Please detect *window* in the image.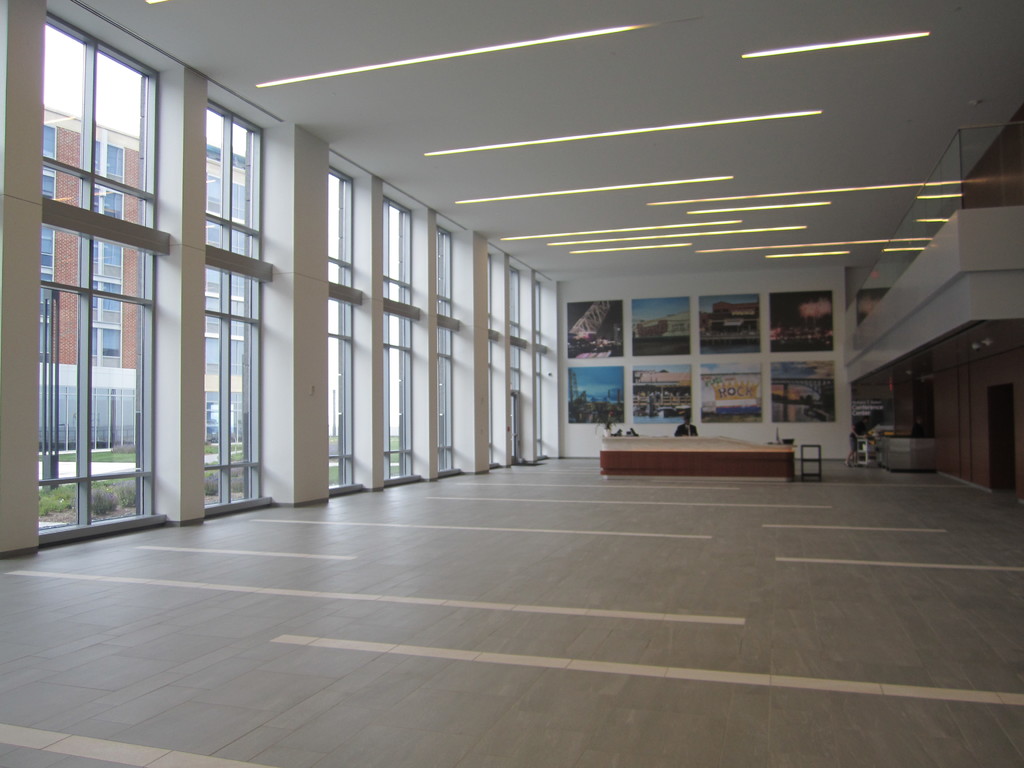
<box>378,204,416,477</box>.
